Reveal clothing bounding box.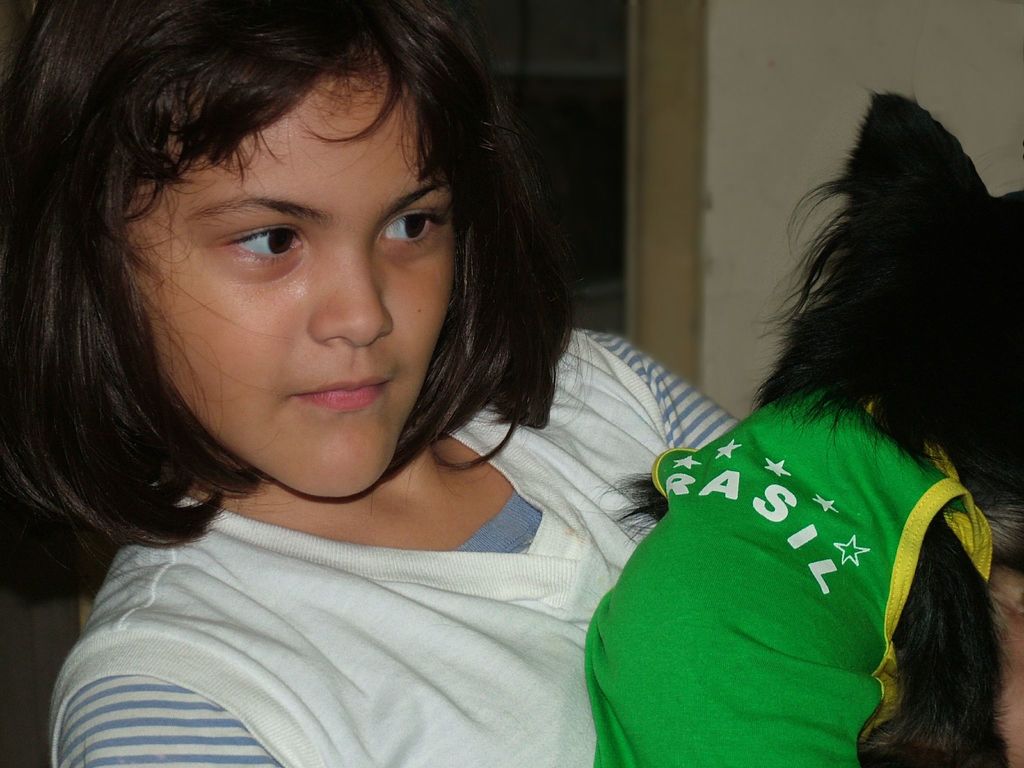
Revealed: (left=45, top=325, right=743, bottom=767).
